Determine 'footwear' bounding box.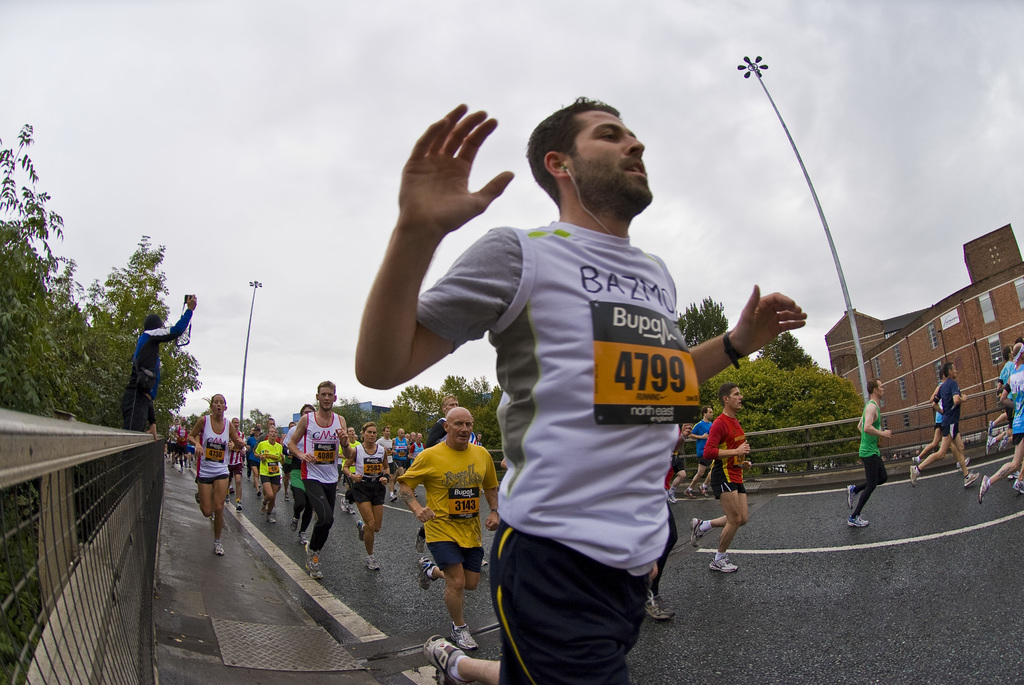
Determined: crop(287, 512, 301, 533).
